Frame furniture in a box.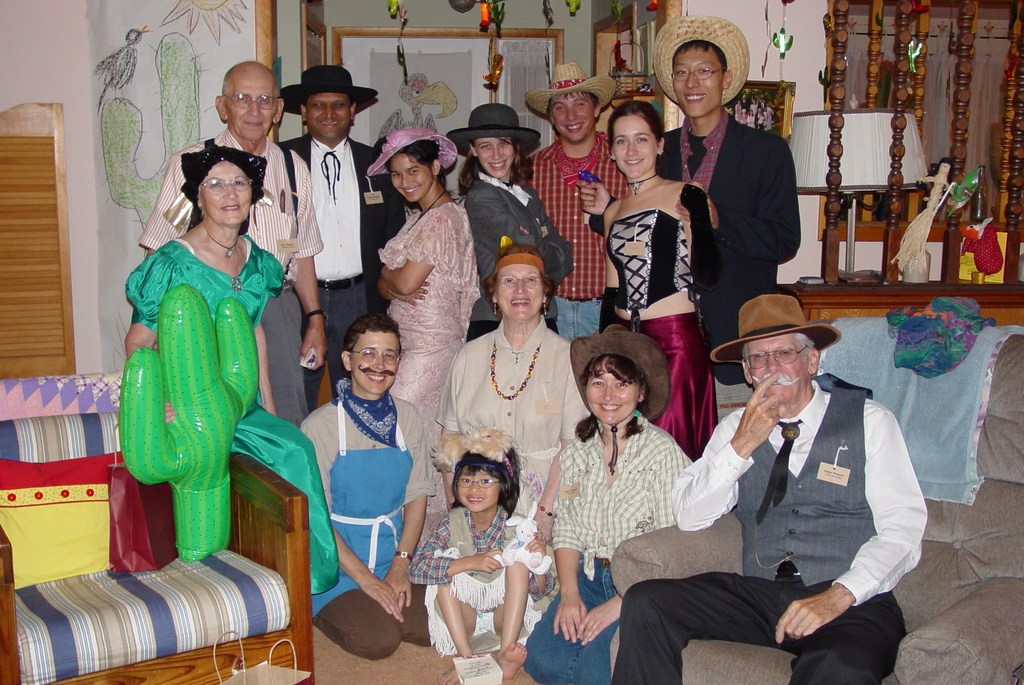
[0, 105, 77, 376].
